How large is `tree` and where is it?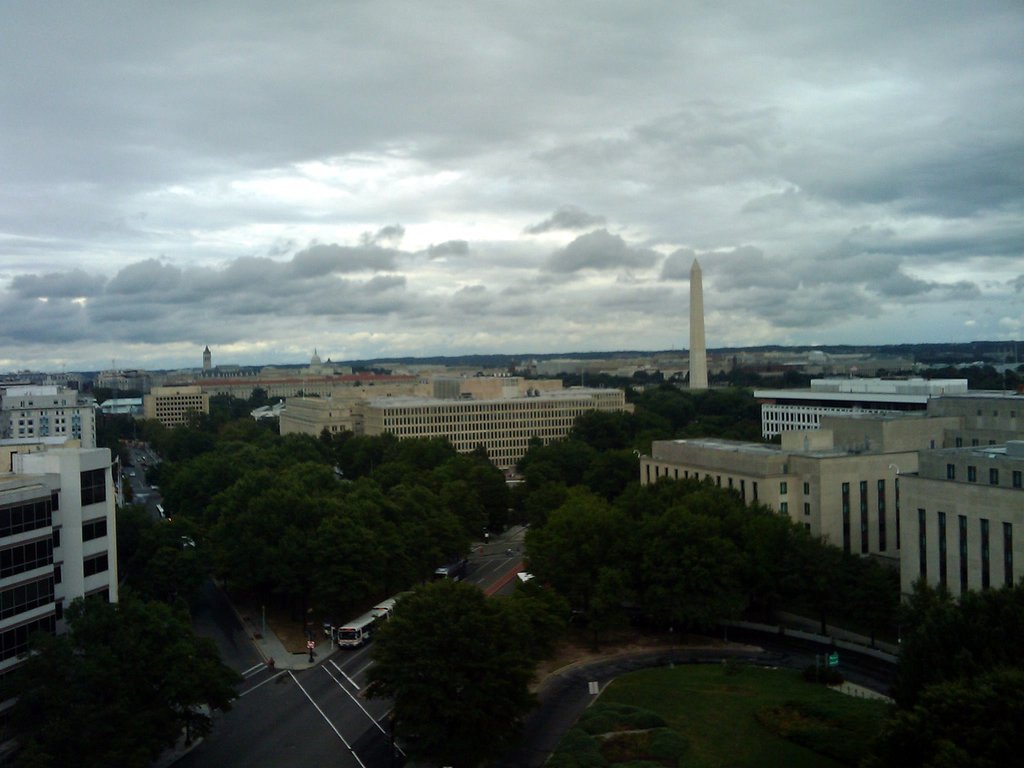
Bounding box: 890:574:1023:708.
